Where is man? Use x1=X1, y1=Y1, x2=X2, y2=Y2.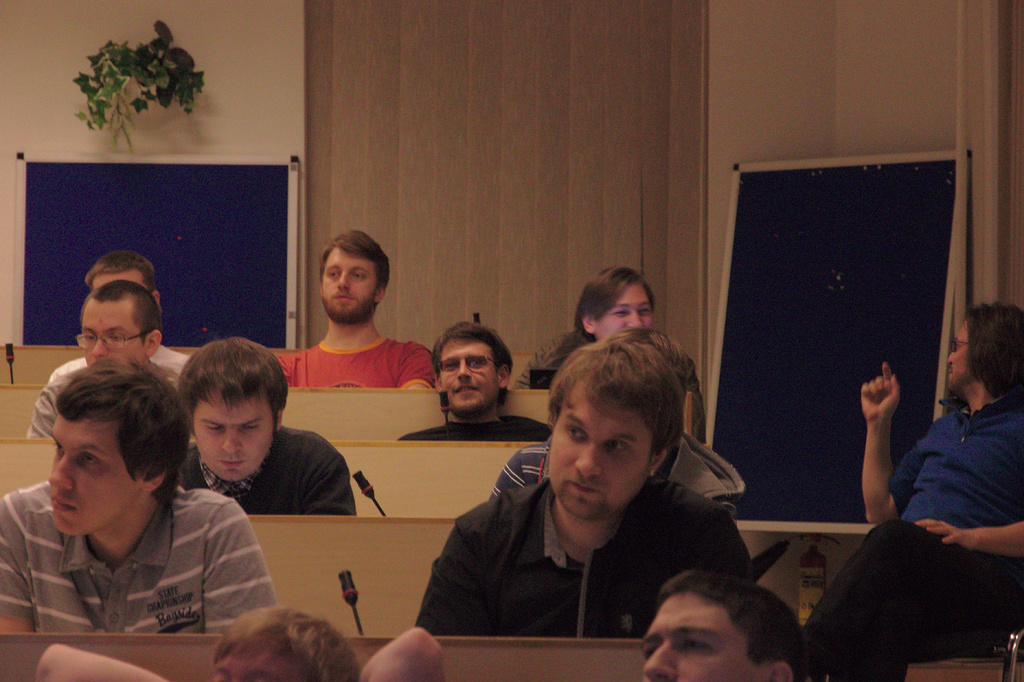
x1=412, y1=332, x2=769, y2=642.
